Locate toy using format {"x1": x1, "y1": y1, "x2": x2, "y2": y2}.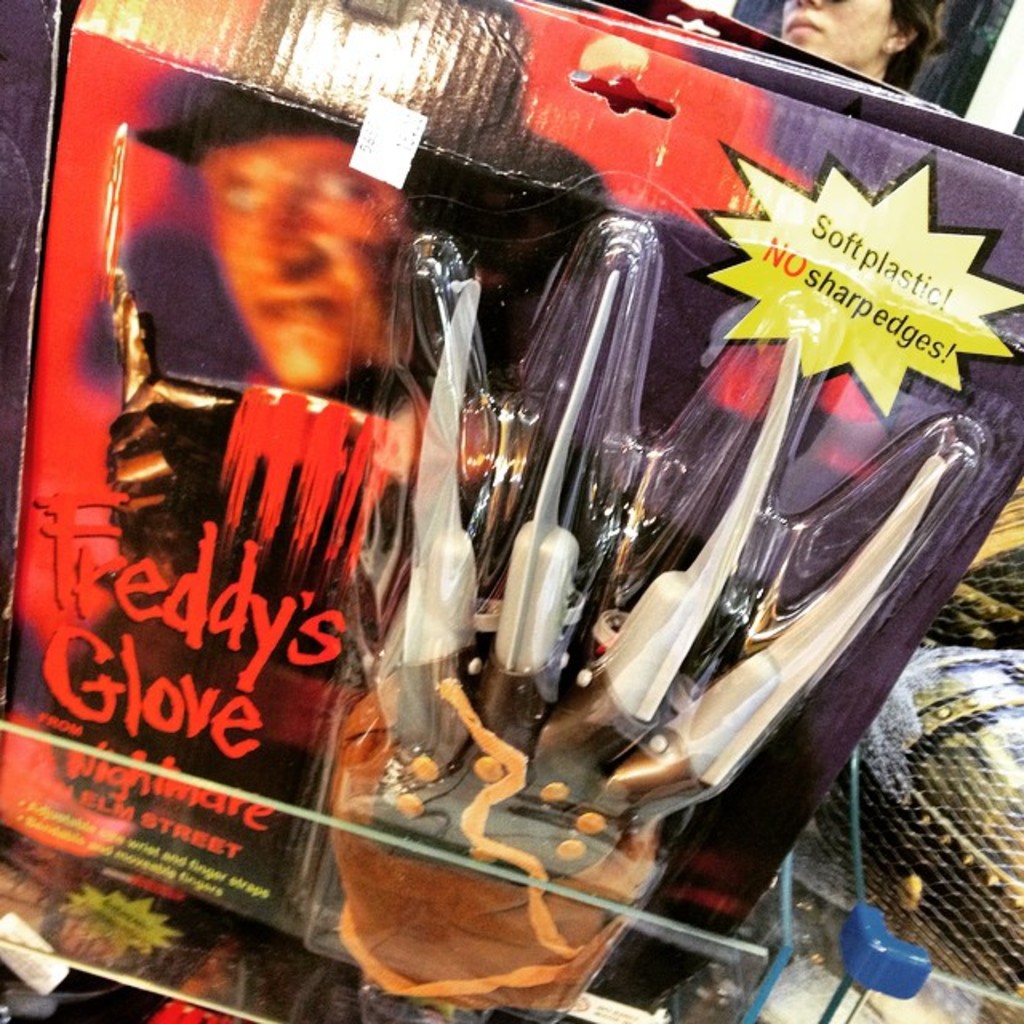
{"x1": 286, "y1": 227, "x2": 1003, "y2": 1022}.
